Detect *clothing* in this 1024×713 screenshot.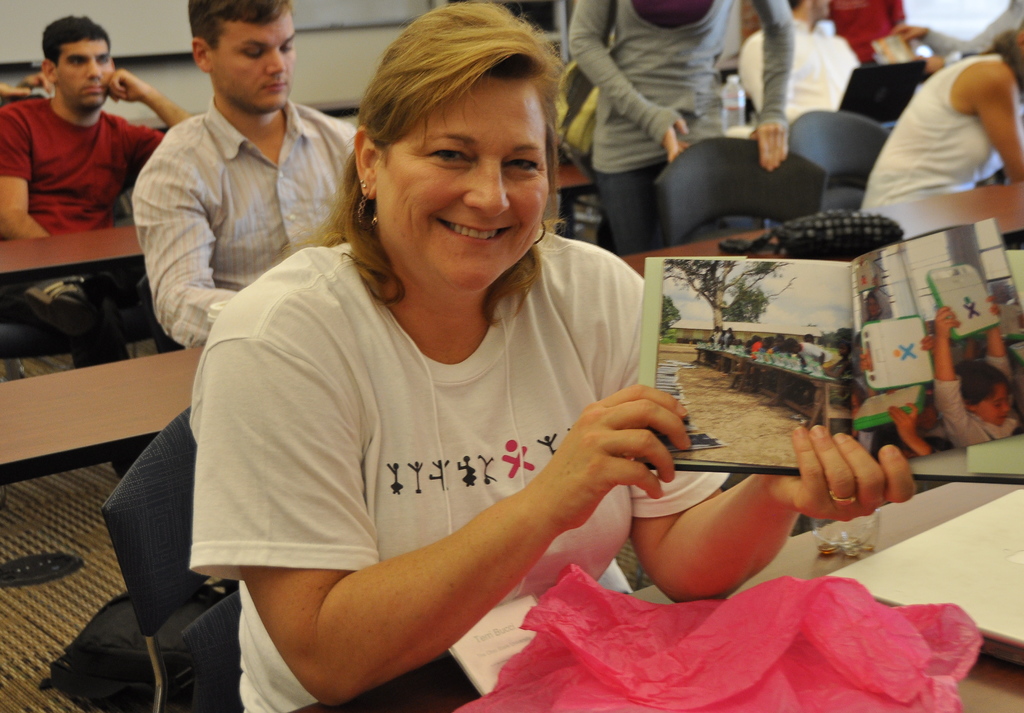
Detection: {"left": 826, "top": 0, "right": 909, "bottom": 81}.
